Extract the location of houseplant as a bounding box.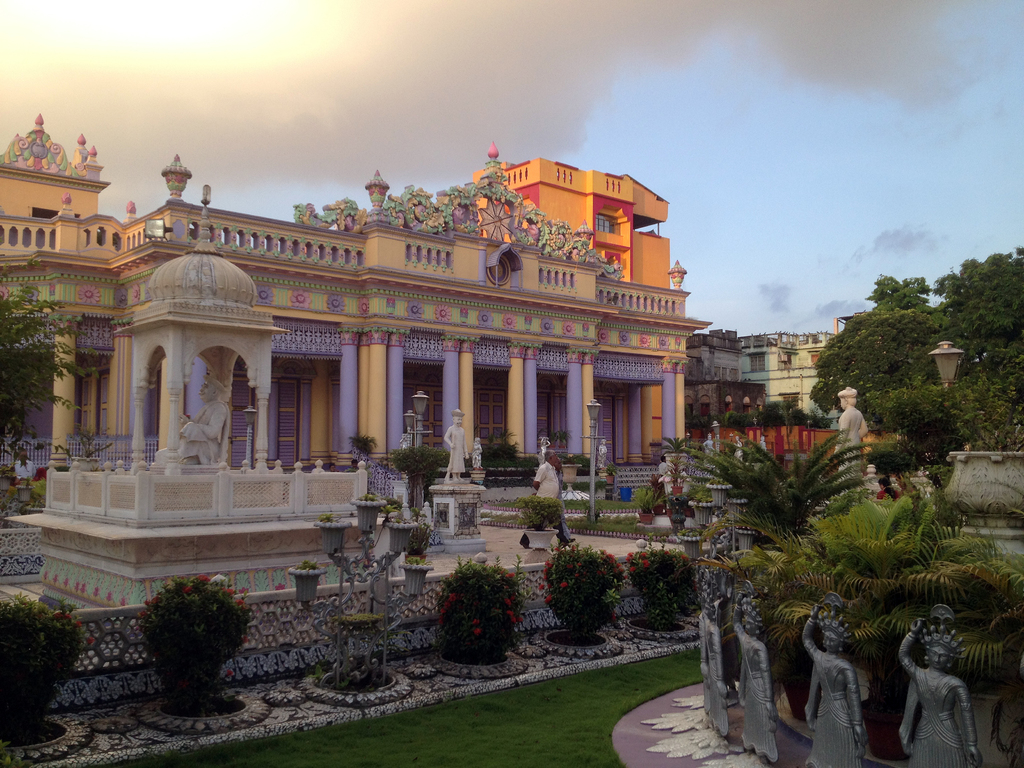
bbox(627, 485, 657, 527).
